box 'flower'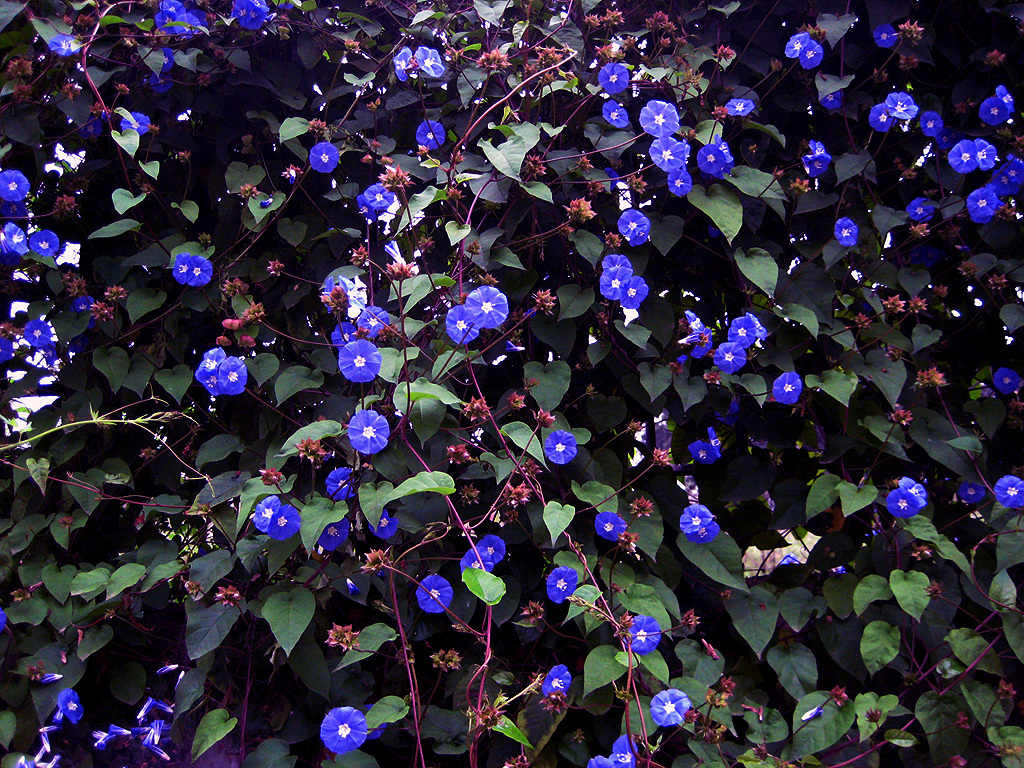
212, 299, 278, 337
